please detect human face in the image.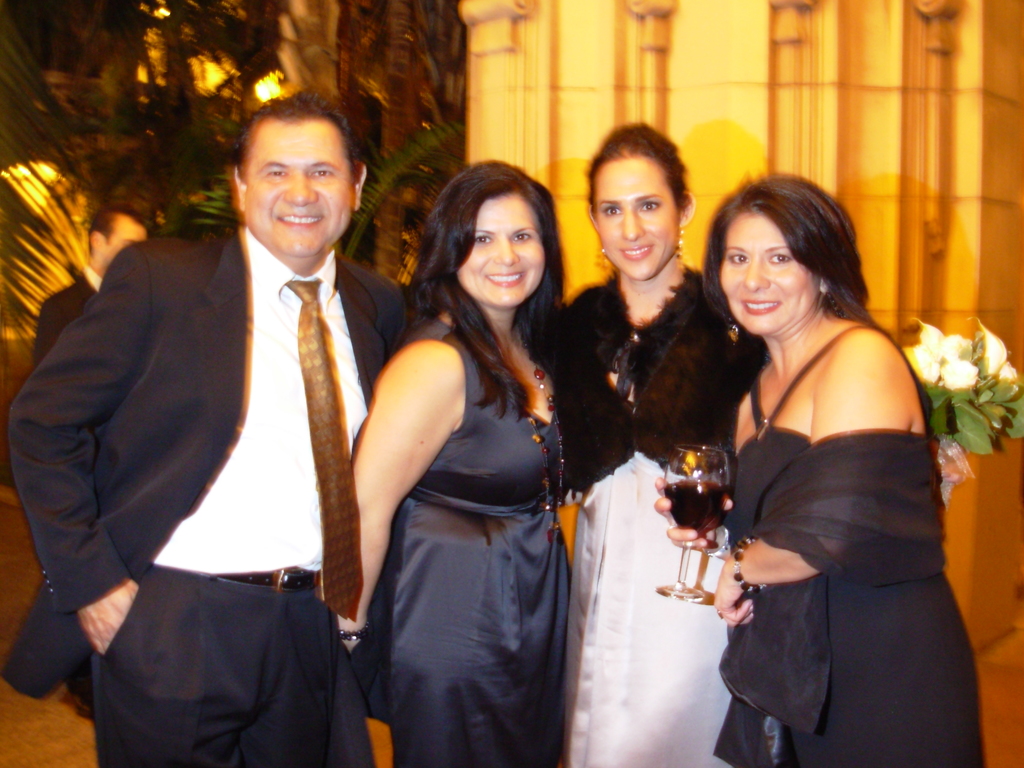
(457,199,544,307).
